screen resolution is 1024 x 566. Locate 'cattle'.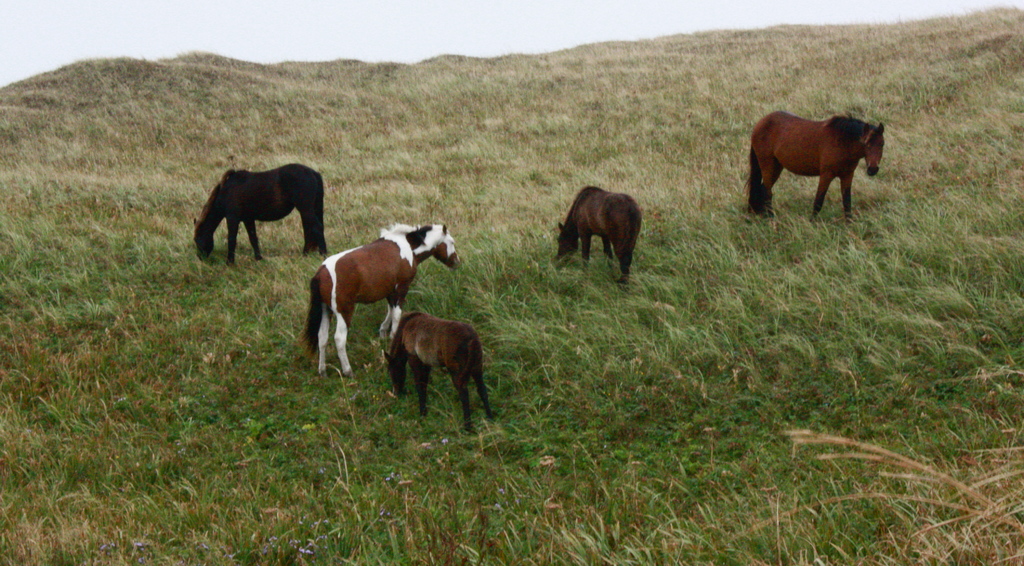
298:222:461:380.
